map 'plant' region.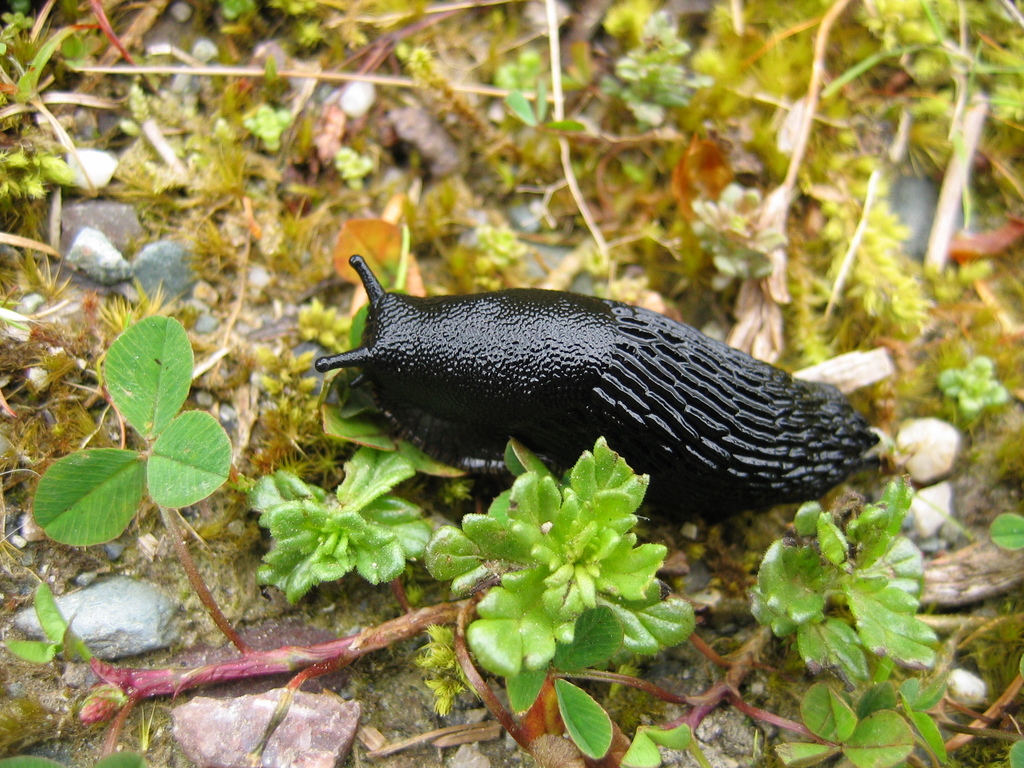
Mapped to 0, 580, 86, 671.
